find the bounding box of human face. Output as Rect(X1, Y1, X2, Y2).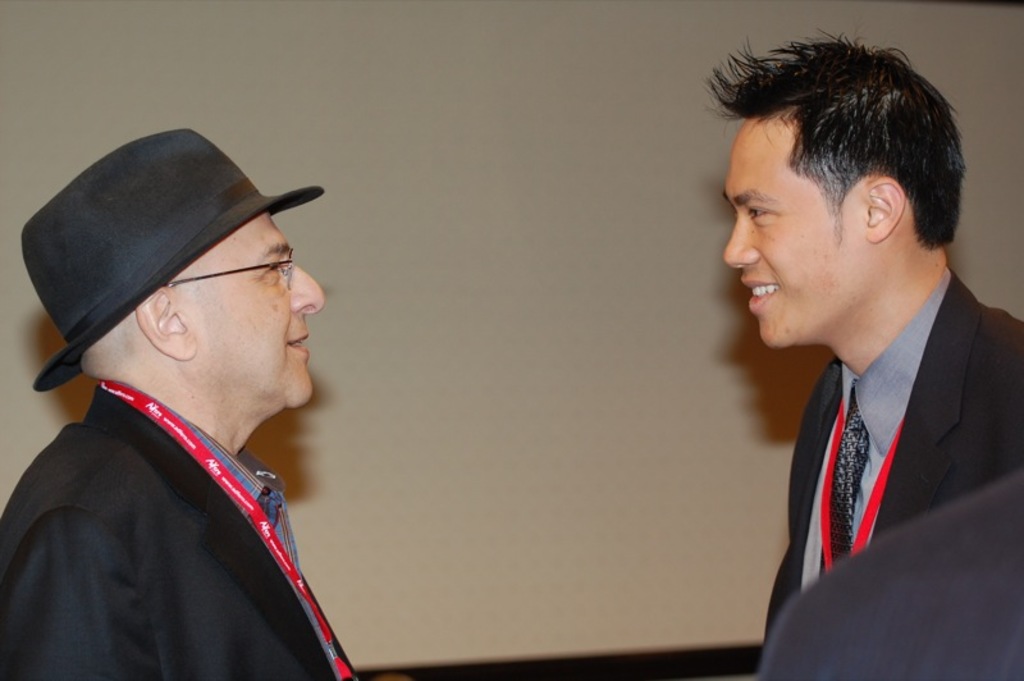
Rect(178, 211, 329, 411).
